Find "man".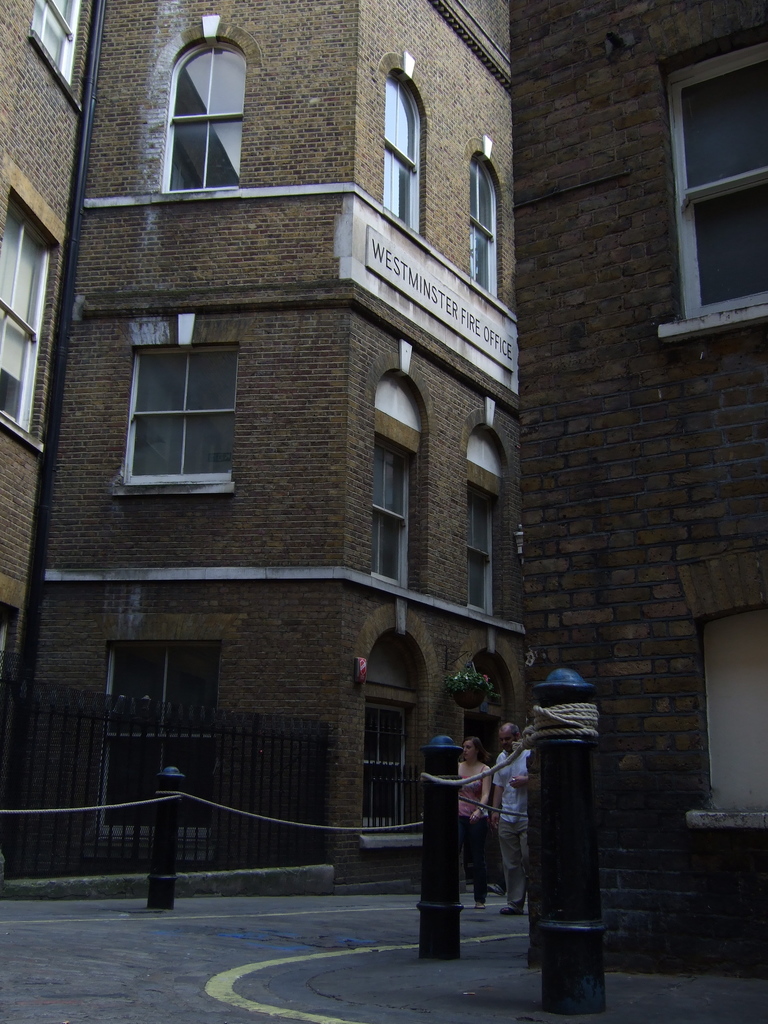
bbox(486, 707, 553, 918).
